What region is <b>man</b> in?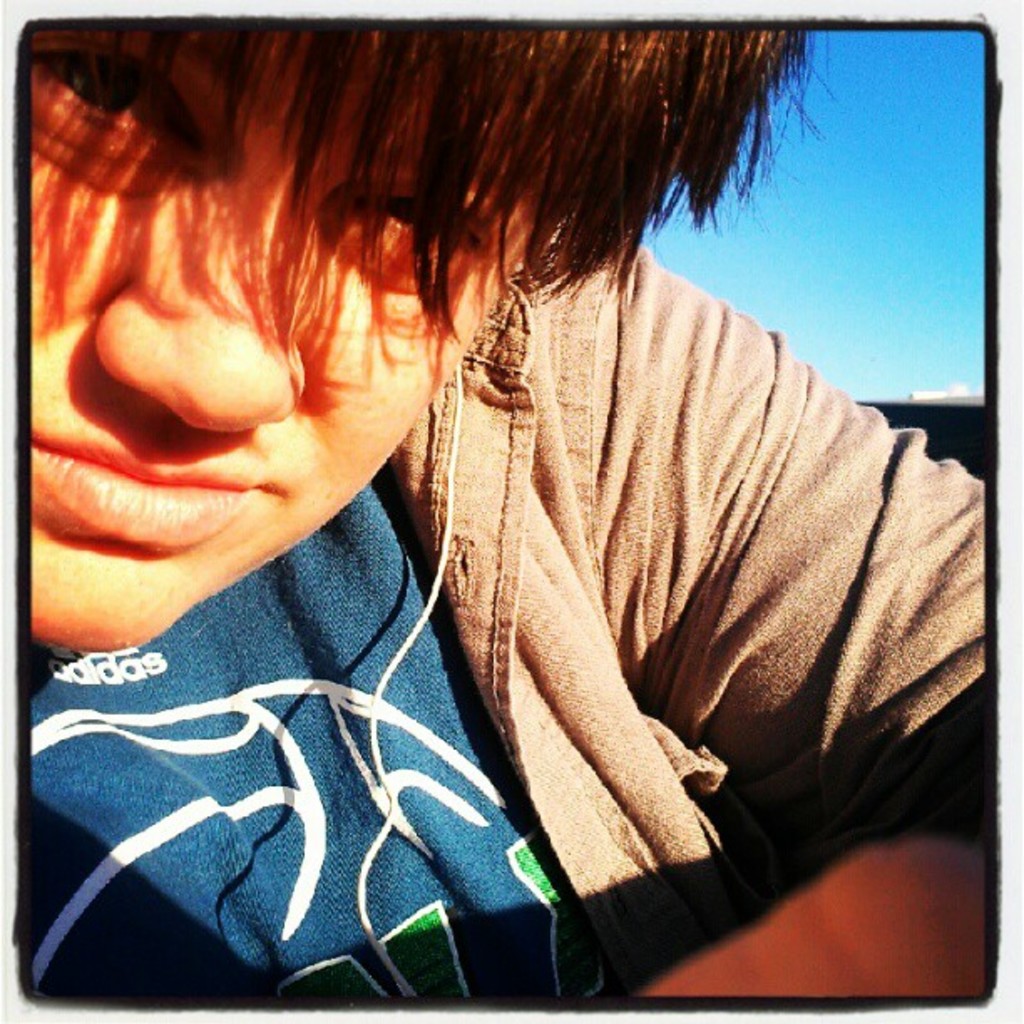
(left=13, top=7, right=992, bottom=1009).
